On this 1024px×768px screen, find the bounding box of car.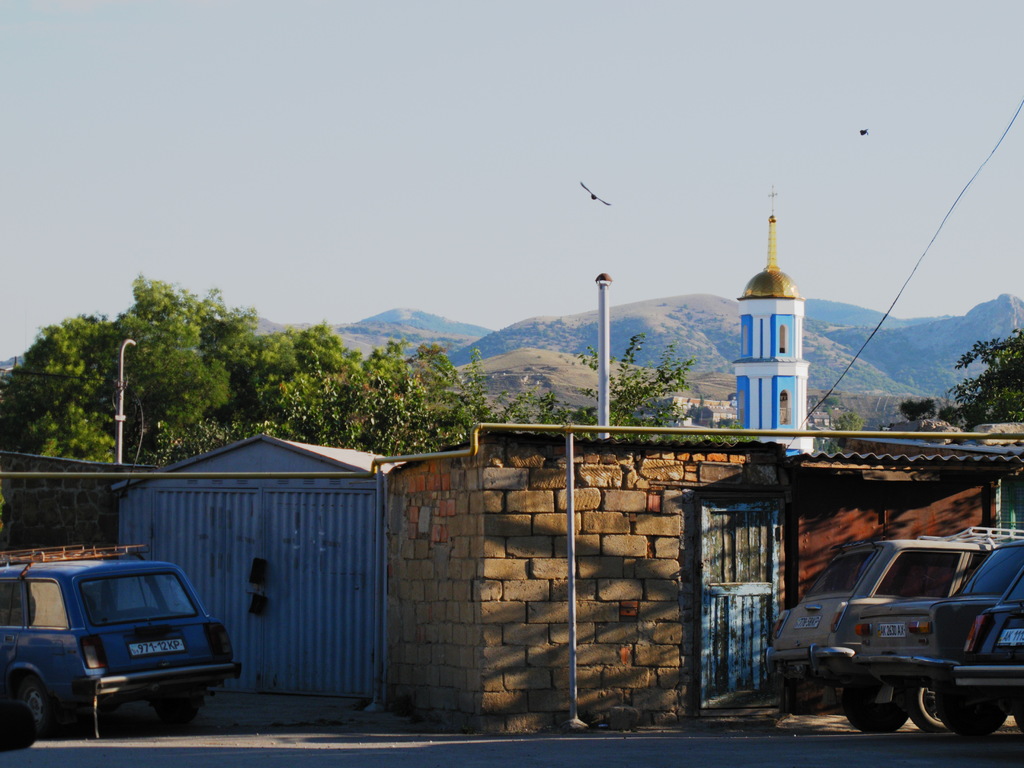
Bounding box: [x1=0, y1=542, x2=246, y2=733].
